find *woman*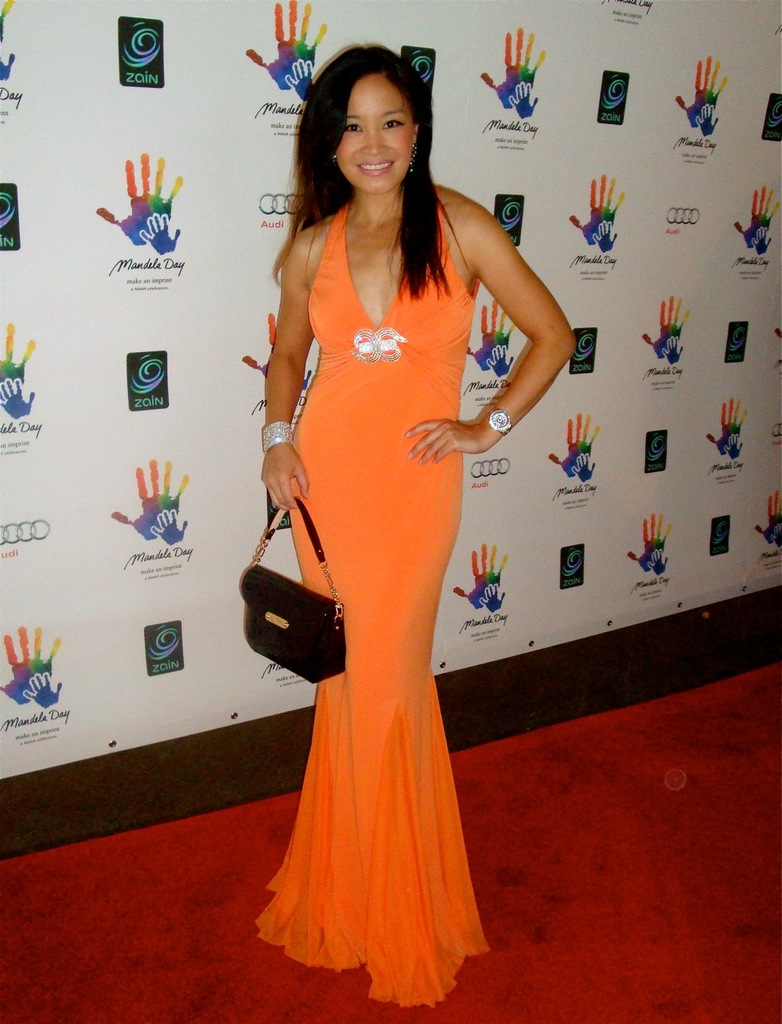
<region>261, 46, 577, 1009</region>
